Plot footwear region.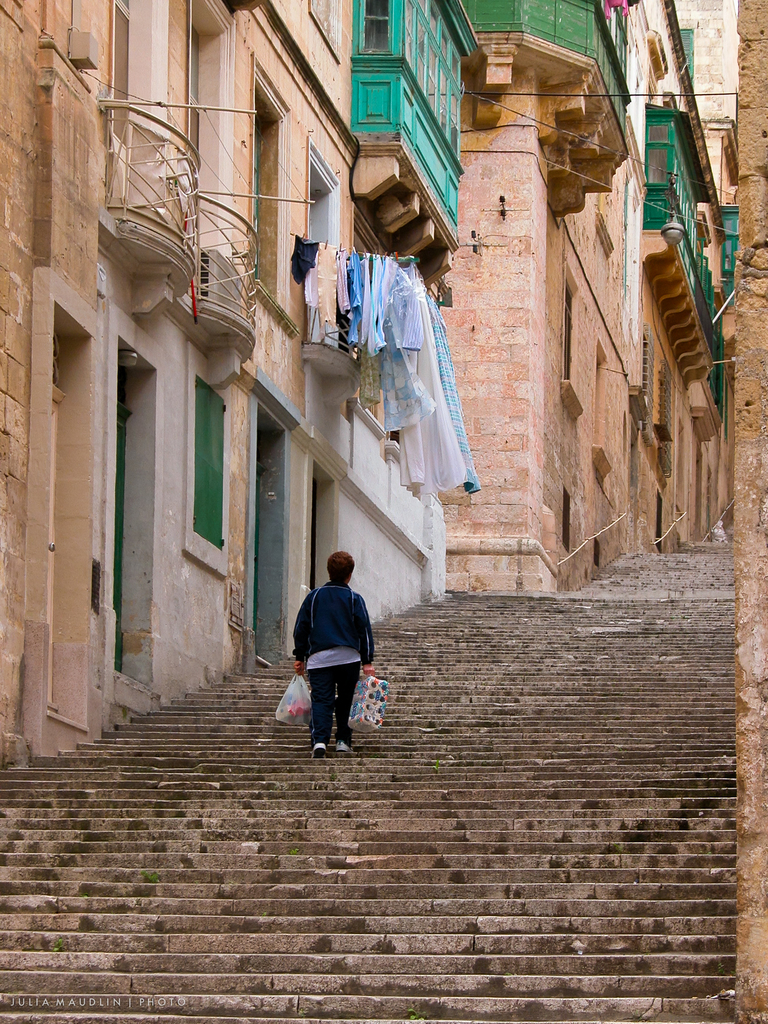
Plotted at bbox(309, 741, 326, 760).
